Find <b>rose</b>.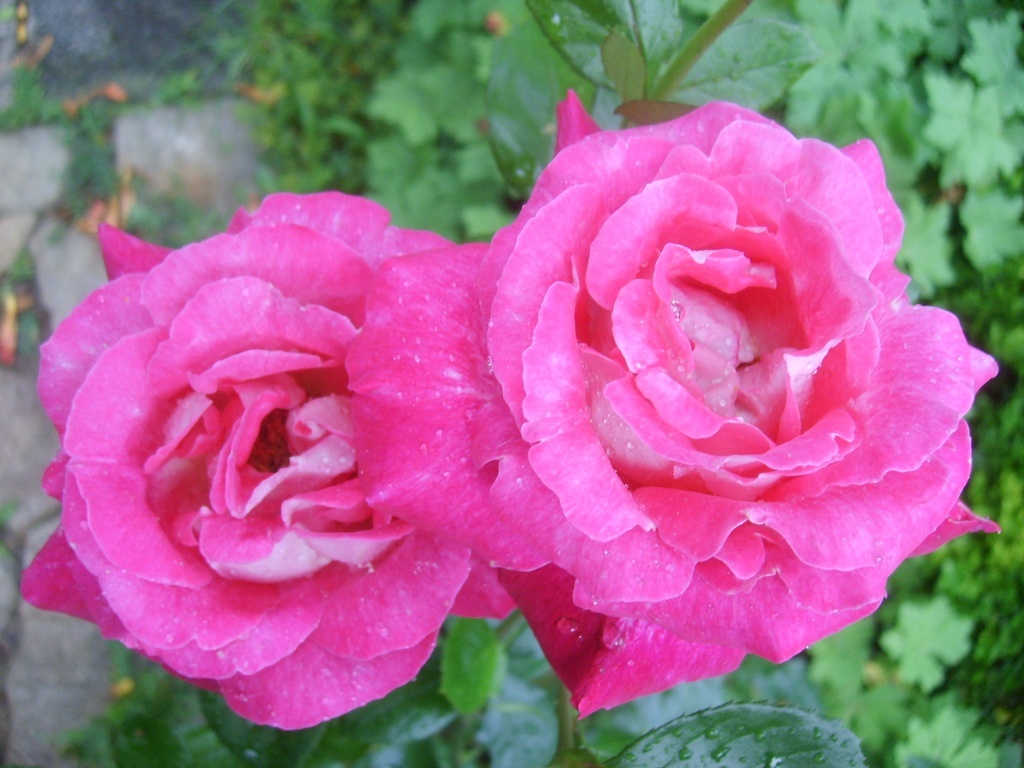
(12, 194, 515, 738).
